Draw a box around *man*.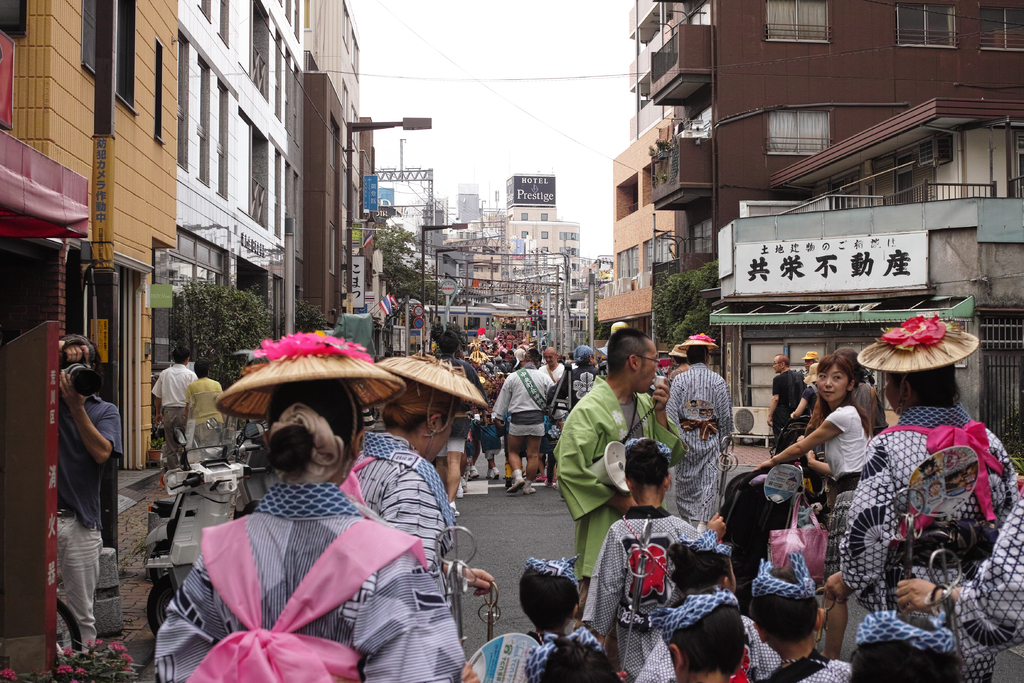
bbox=[433, 331, 488, 509].
